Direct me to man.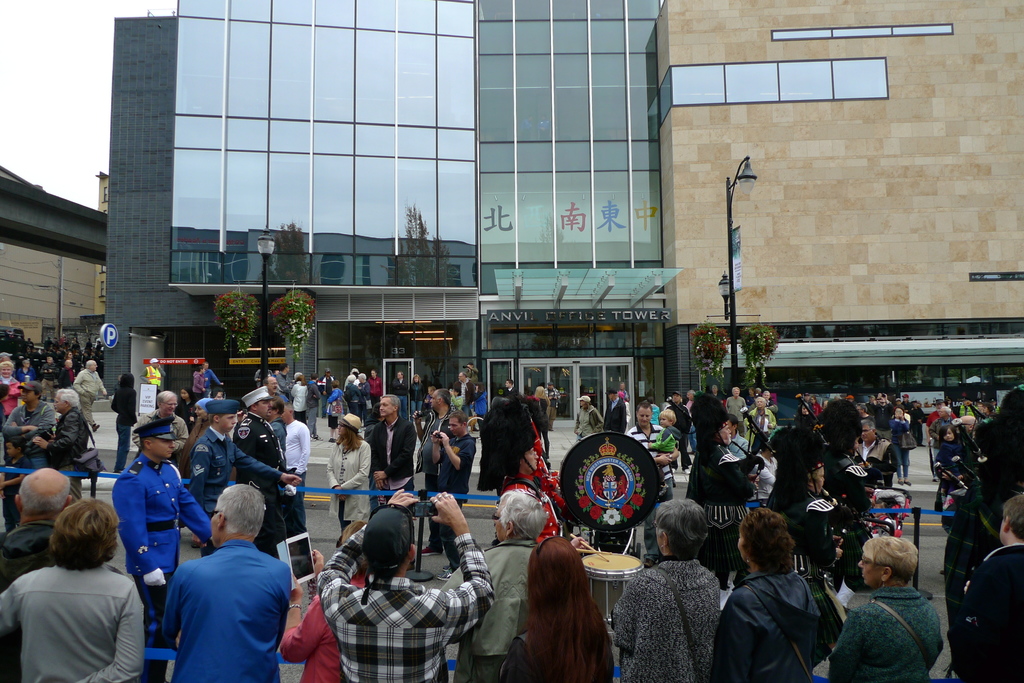
Direction: [left=186, top=399, right=303, bottom=556].
